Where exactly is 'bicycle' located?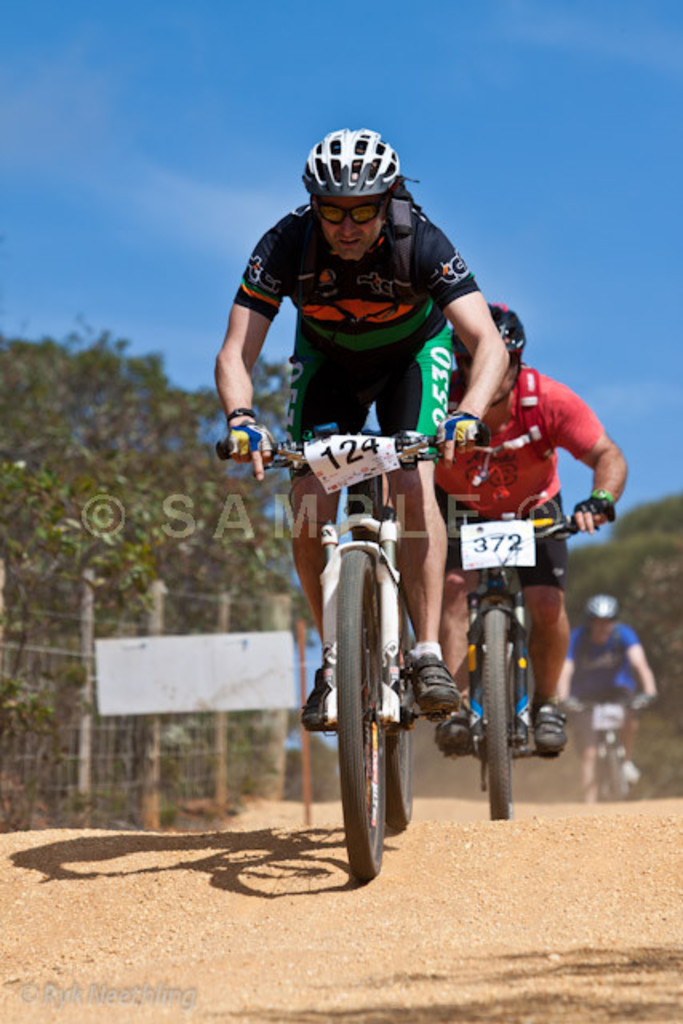
Its bounding box is BBox(429, 512, 590, 819).
